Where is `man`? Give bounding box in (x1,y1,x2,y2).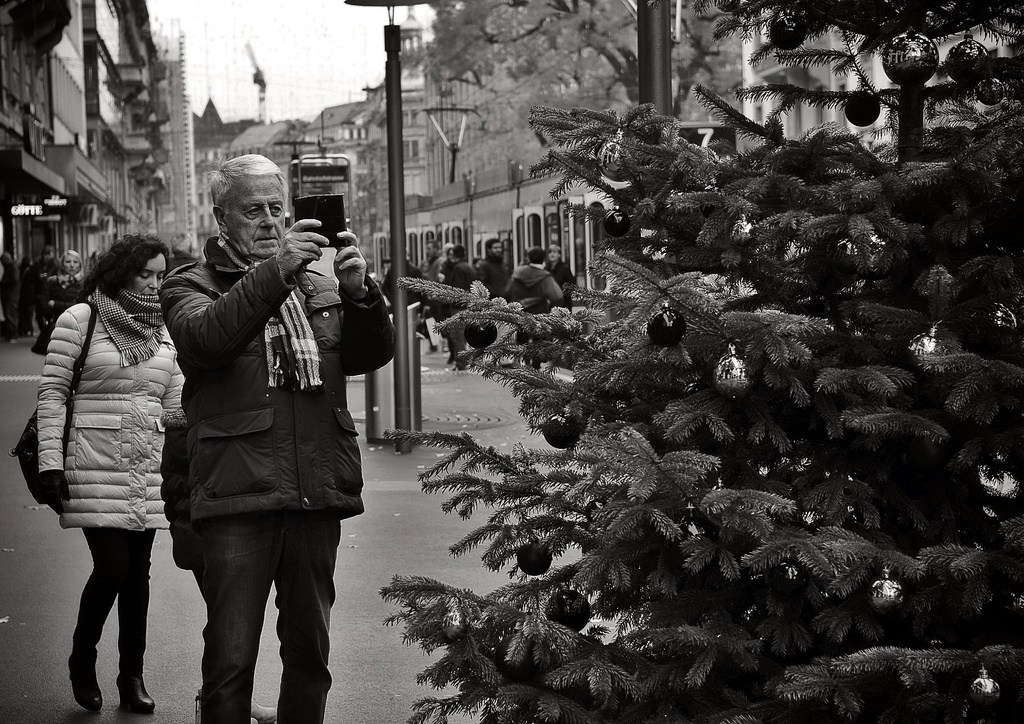
(545,249,579,319).
